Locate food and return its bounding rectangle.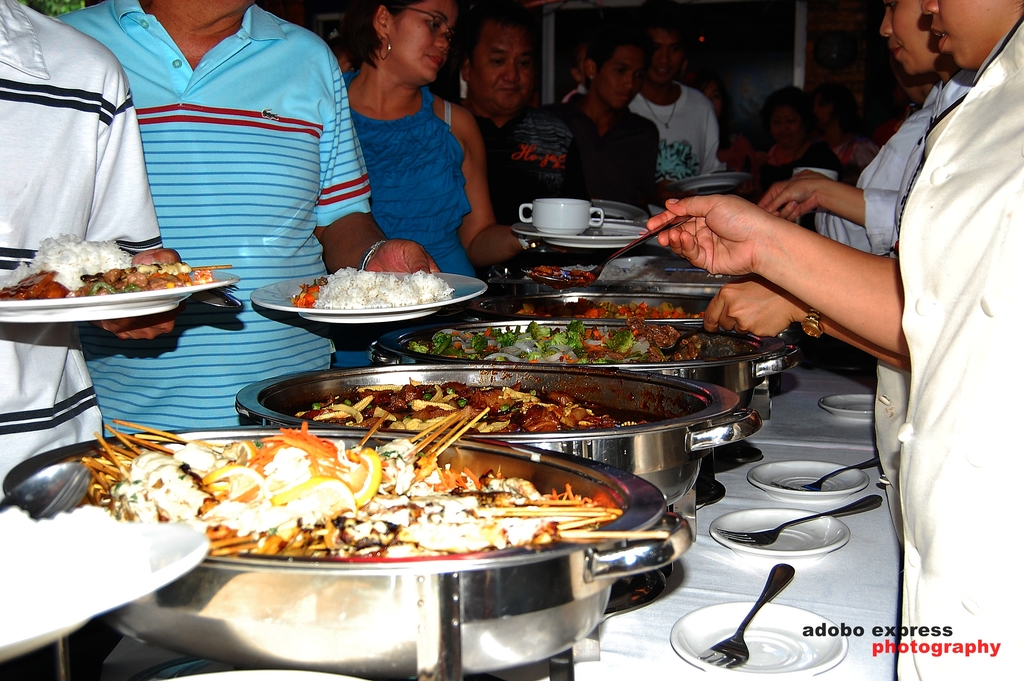
(288,262,468,313).
